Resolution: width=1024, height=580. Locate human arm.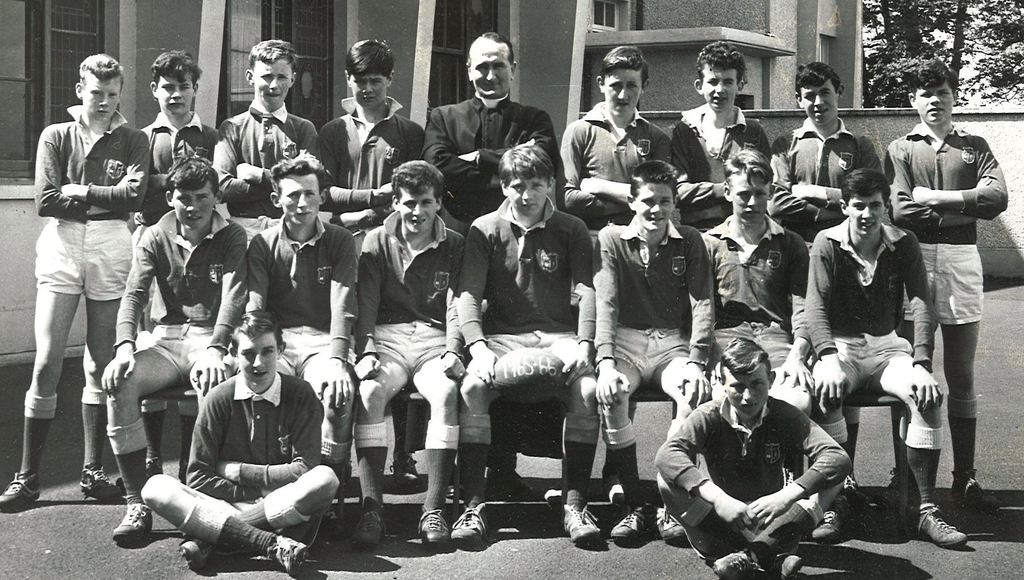
detection(419, 108, 504, 192).
